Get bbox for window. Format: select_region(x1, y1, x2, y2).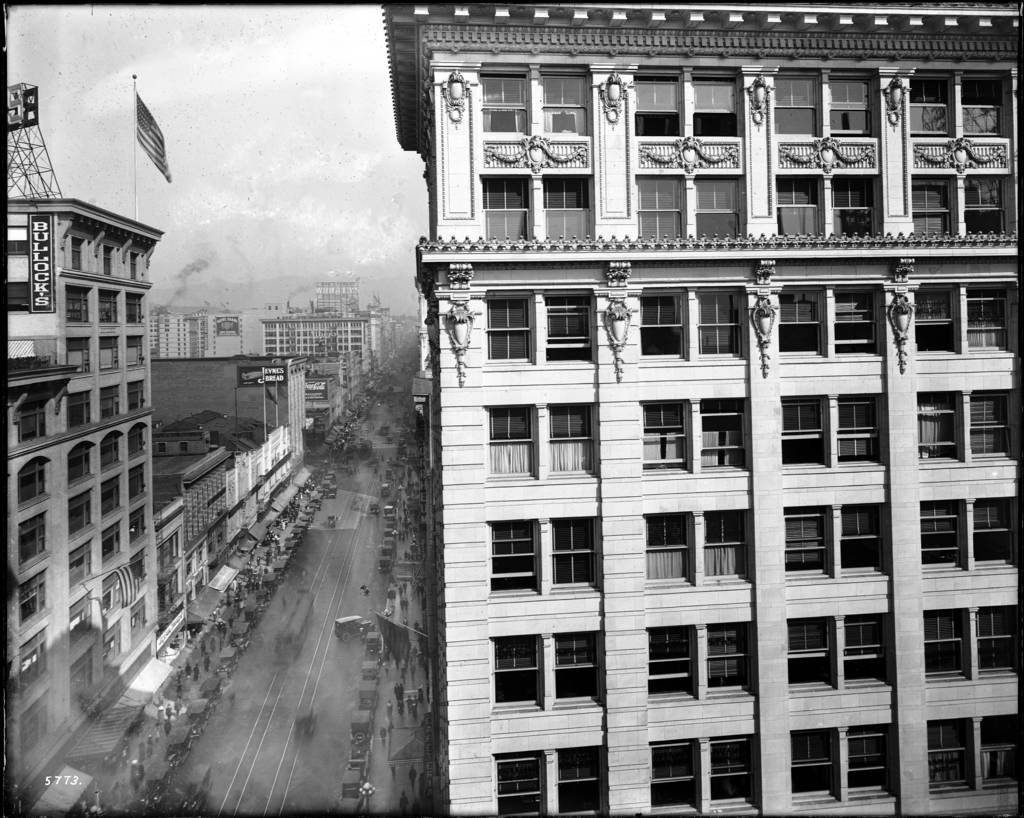
select_region(70, 389, 93, 430).
